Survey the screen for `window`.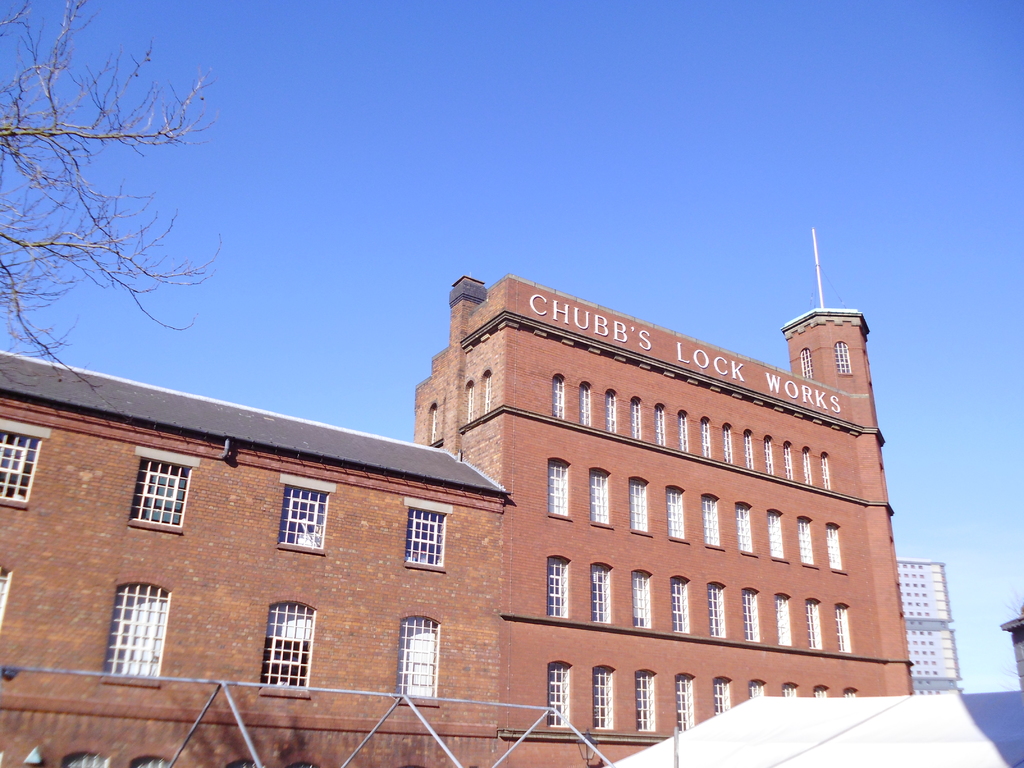
Survey found: box=[547, 458, 566, 518].
